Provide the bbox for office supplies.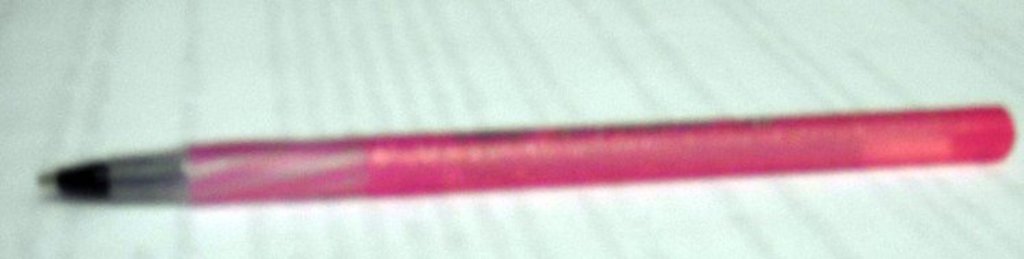
l=73, t=106, r=995, b=243.
